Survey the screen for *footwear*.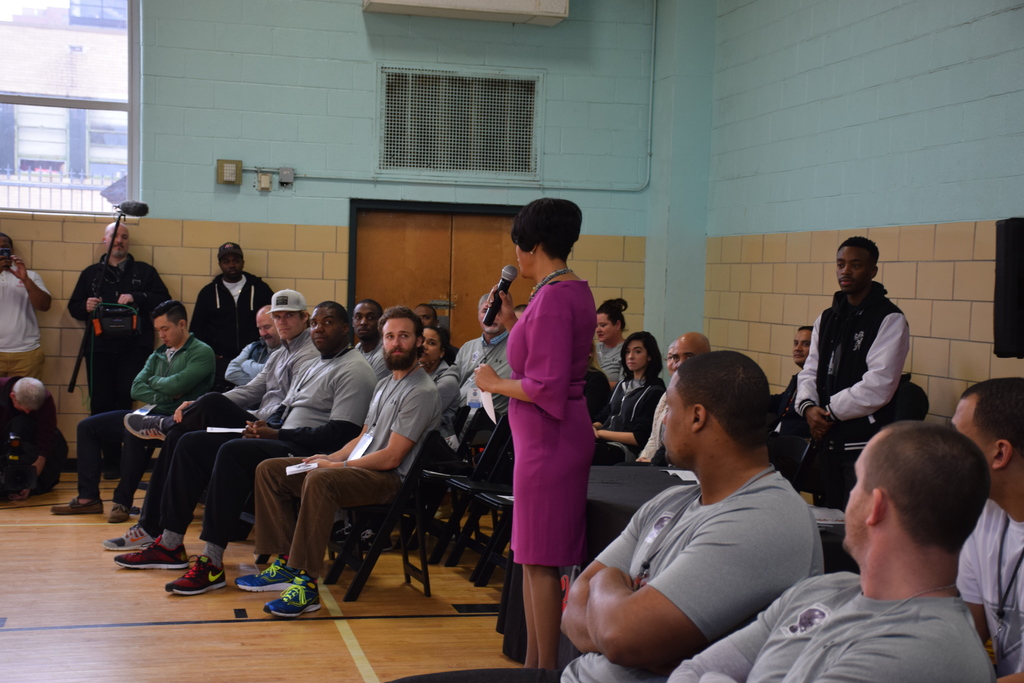
Survey found: [left=102, top=522, right=166, bottom=550].
